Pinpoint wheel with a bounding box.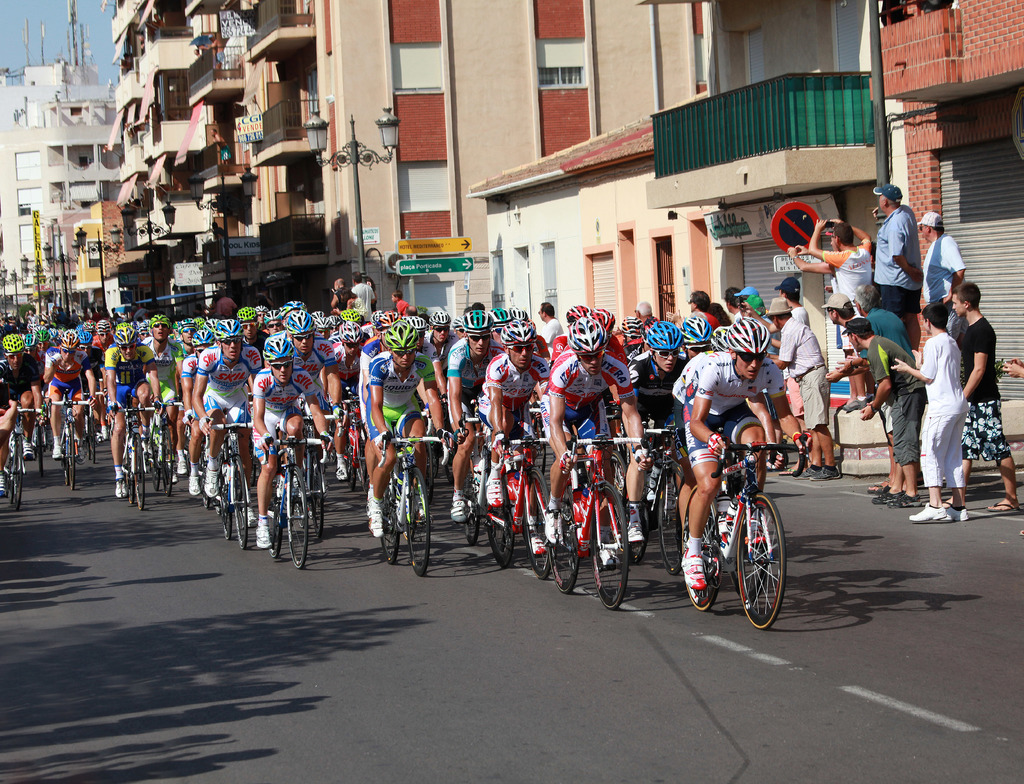
[left=315, top=467, right=325, bottom=537].
